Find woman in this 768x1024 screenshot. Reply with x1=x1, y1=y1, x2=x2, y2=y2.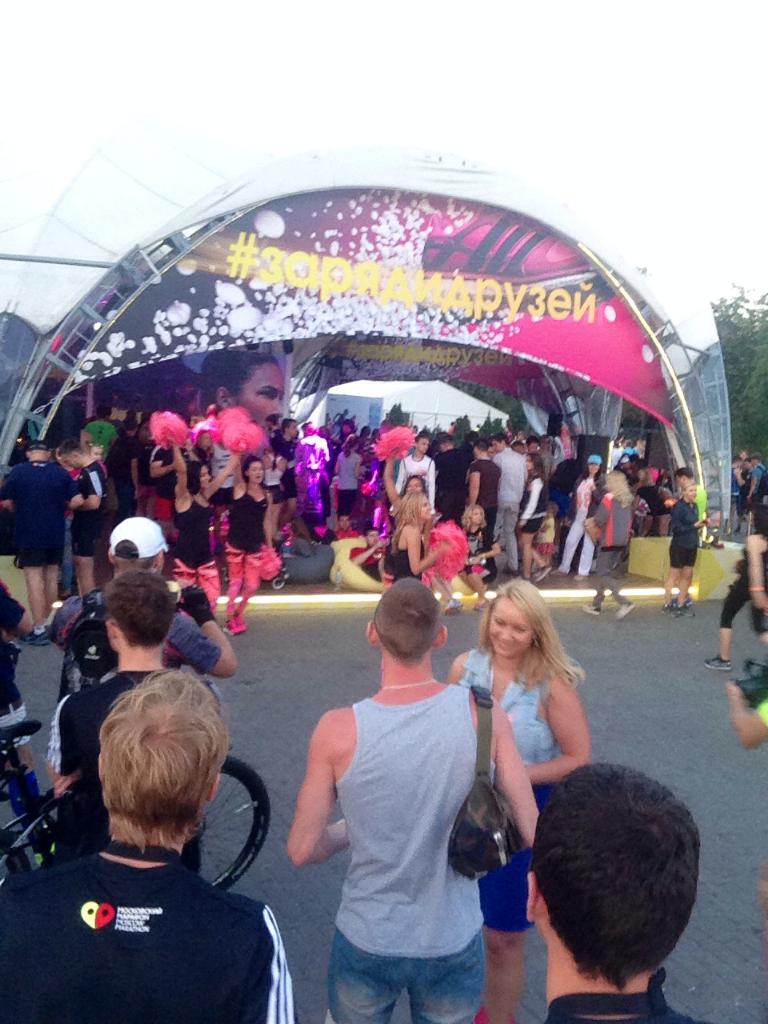
x1=387, y1=491, x2=449, y2=586.
